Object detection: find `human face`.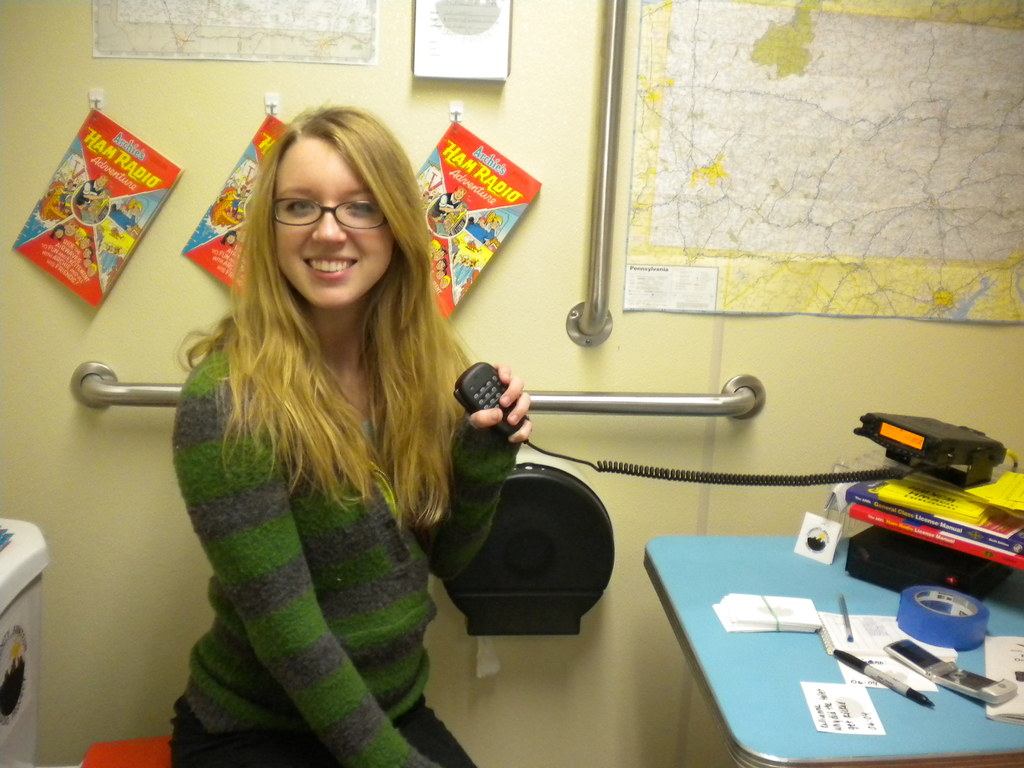
<box>436,262,444,269</box>.
